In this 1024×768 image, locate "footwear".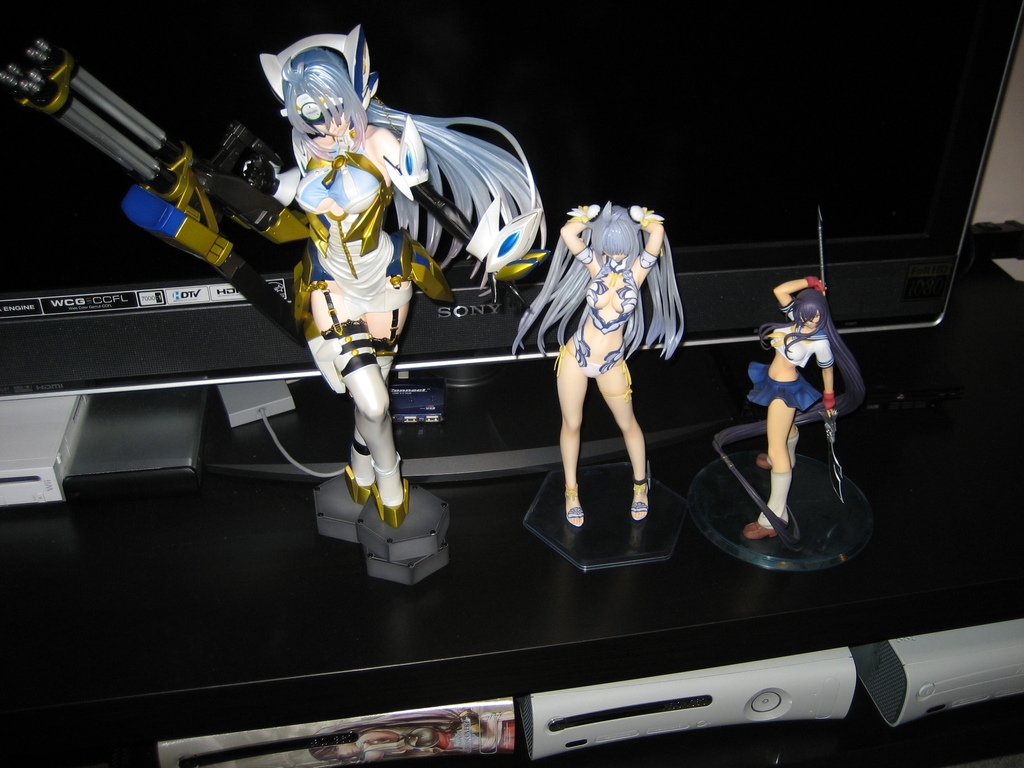
Bounding box: crop(753, 448, 772, 471).
